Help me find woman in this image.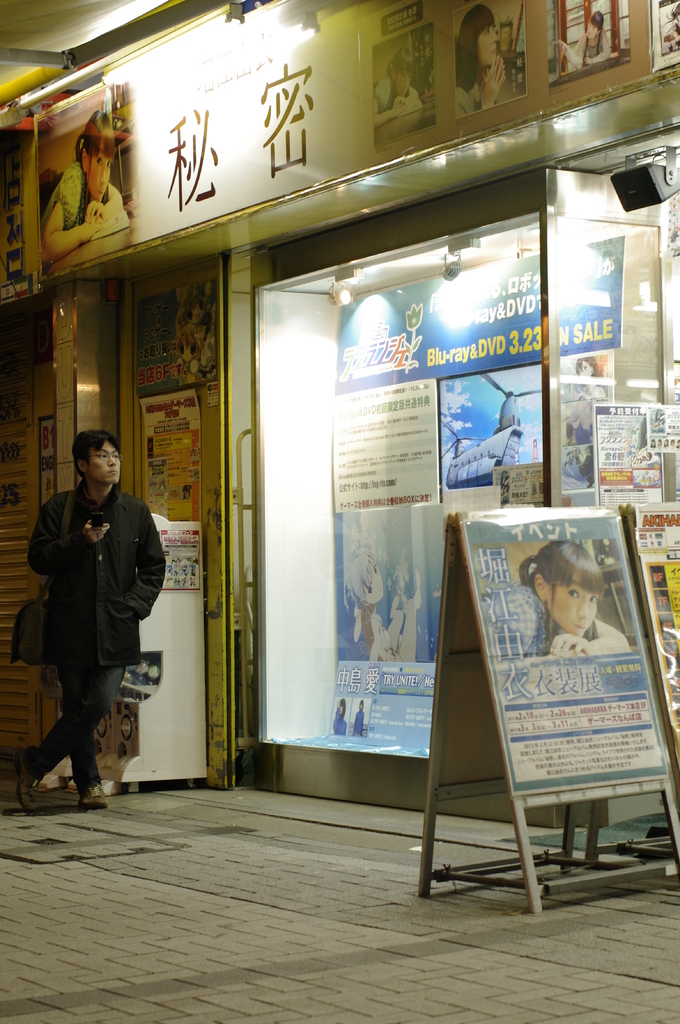
Found it: 33,106,133,270.
